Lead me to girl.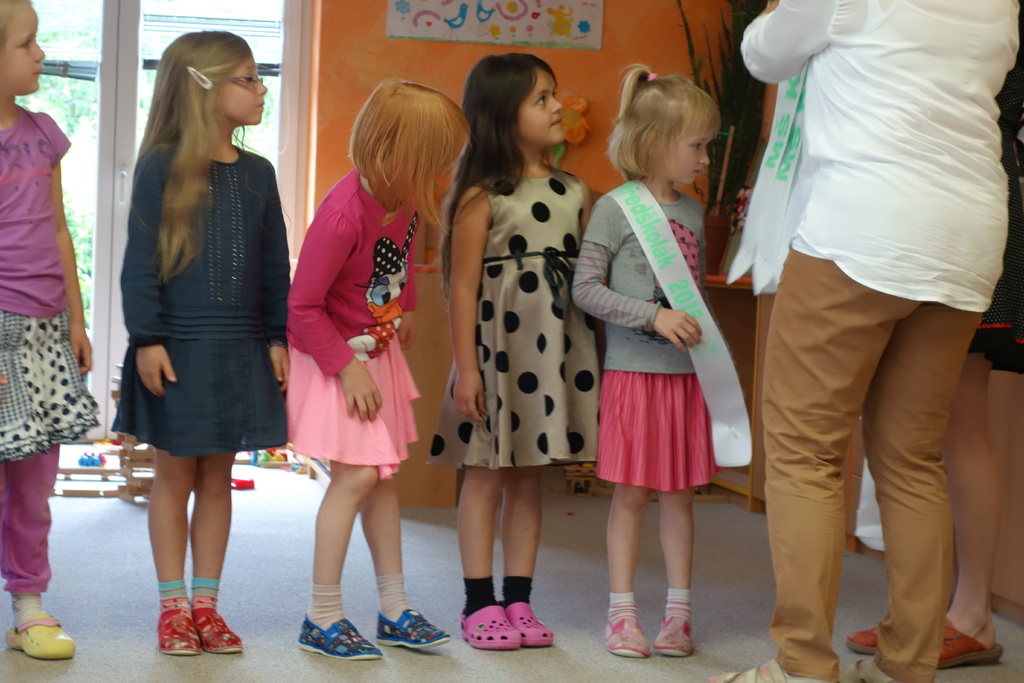
Lead to crop(287, 83, 469, 662).
